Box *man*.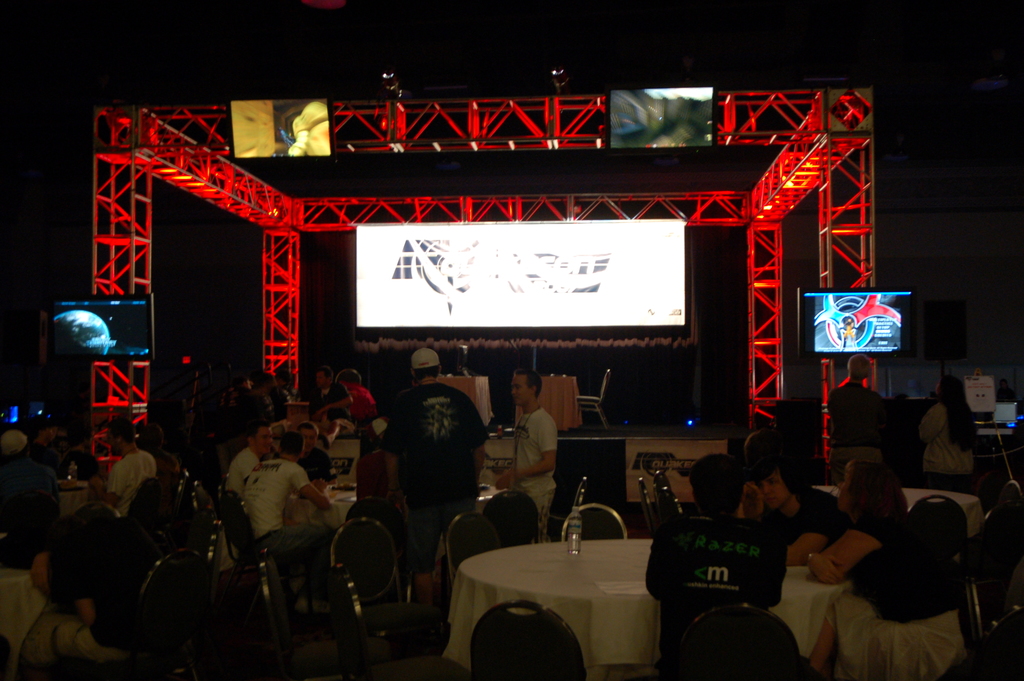
BBox(494, 368, 563, 541).
